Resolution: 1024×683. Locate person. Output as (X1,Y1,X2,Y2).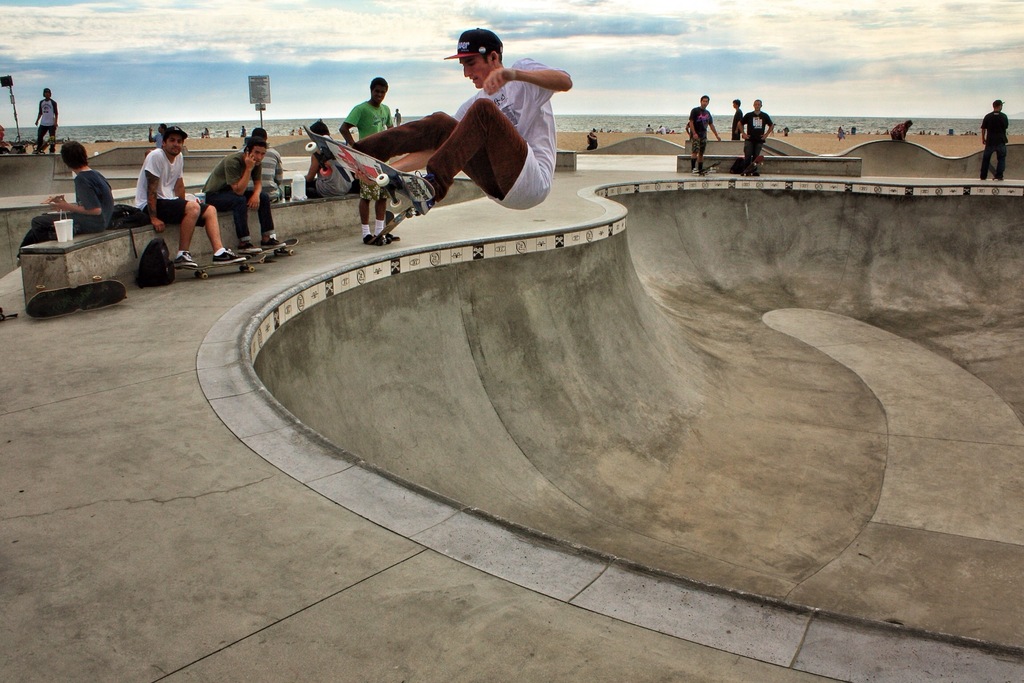
(978,99,1014,183).
